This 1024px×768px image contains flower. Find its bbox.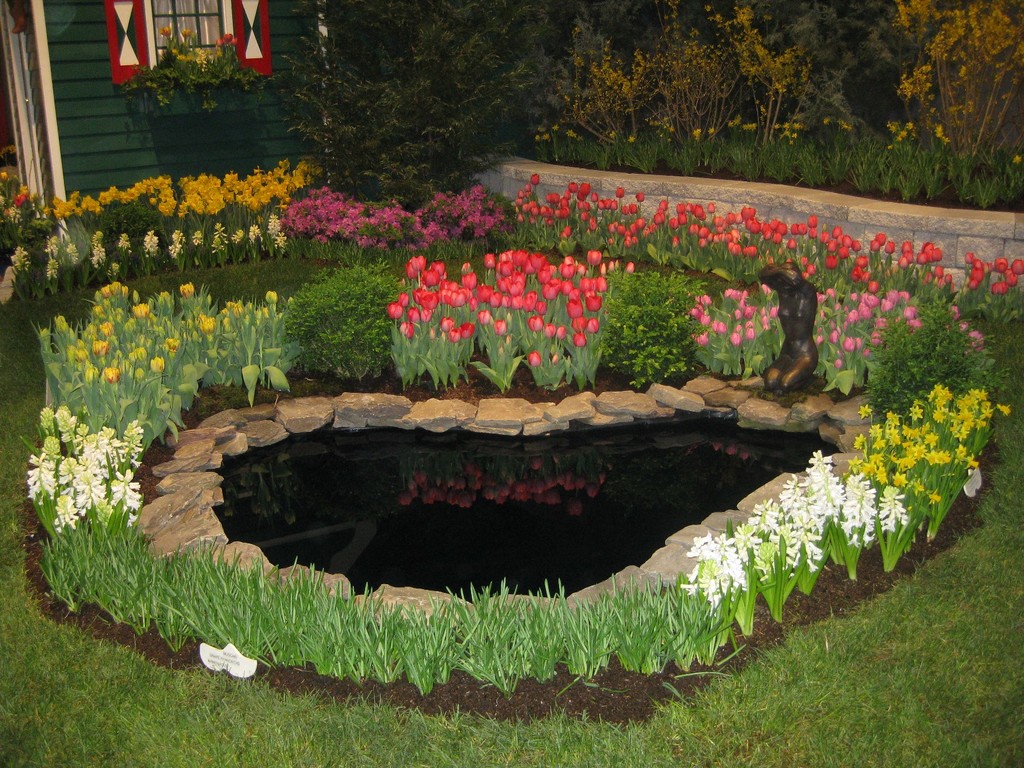
region(214, 36, 223, 45).
